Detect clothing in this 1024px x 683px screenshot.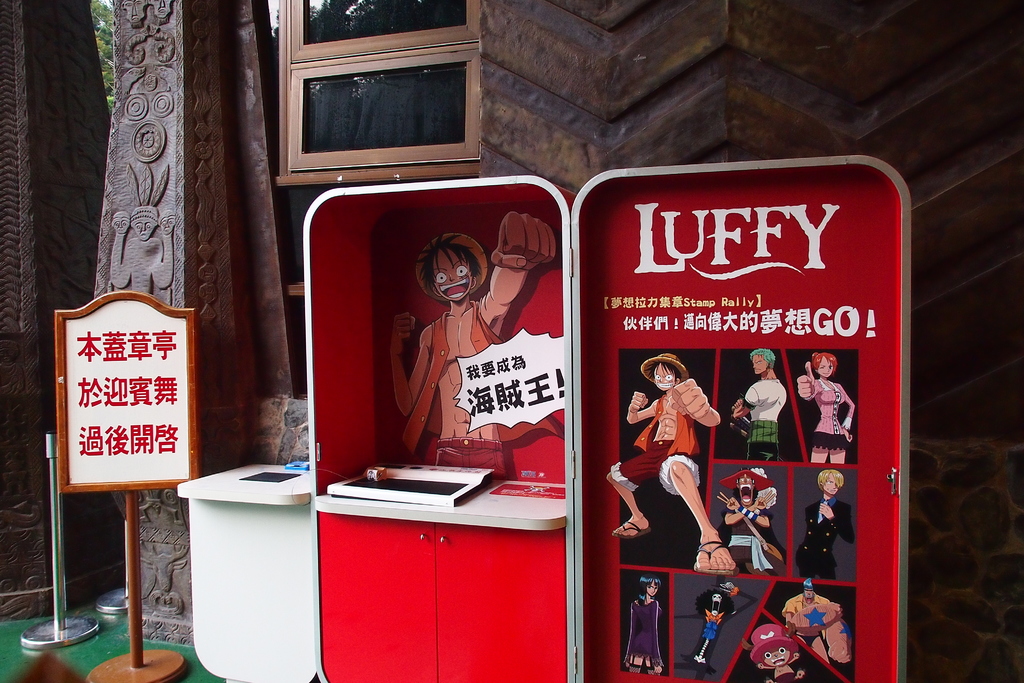
Detection: 694,584,735,662.
